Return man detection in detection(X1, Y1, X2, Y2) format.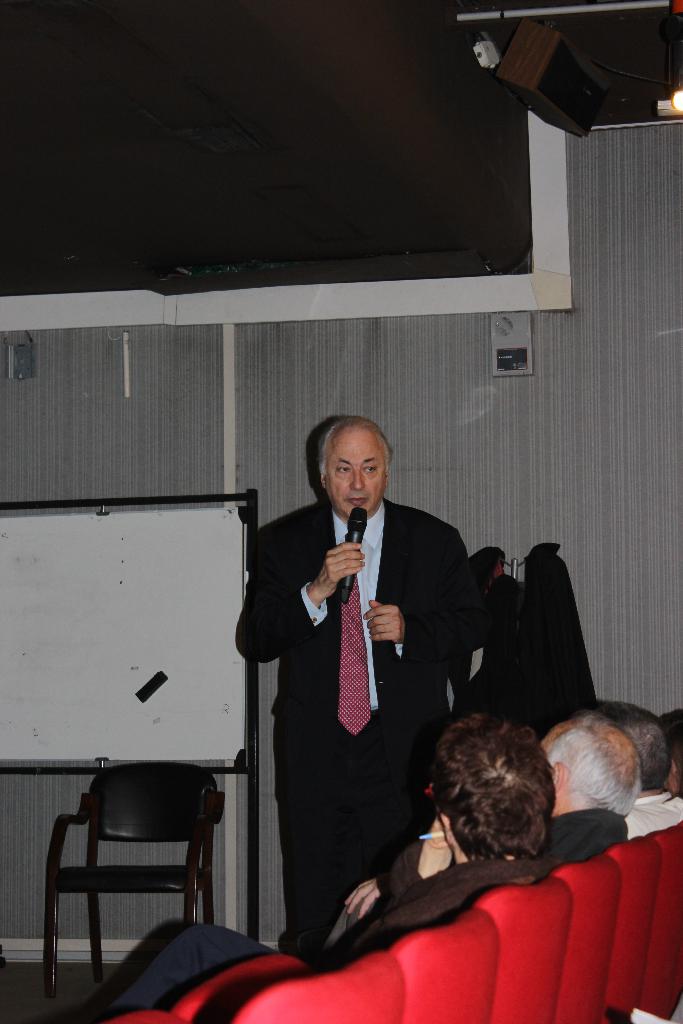
detection(534, 714, 644, 879).
